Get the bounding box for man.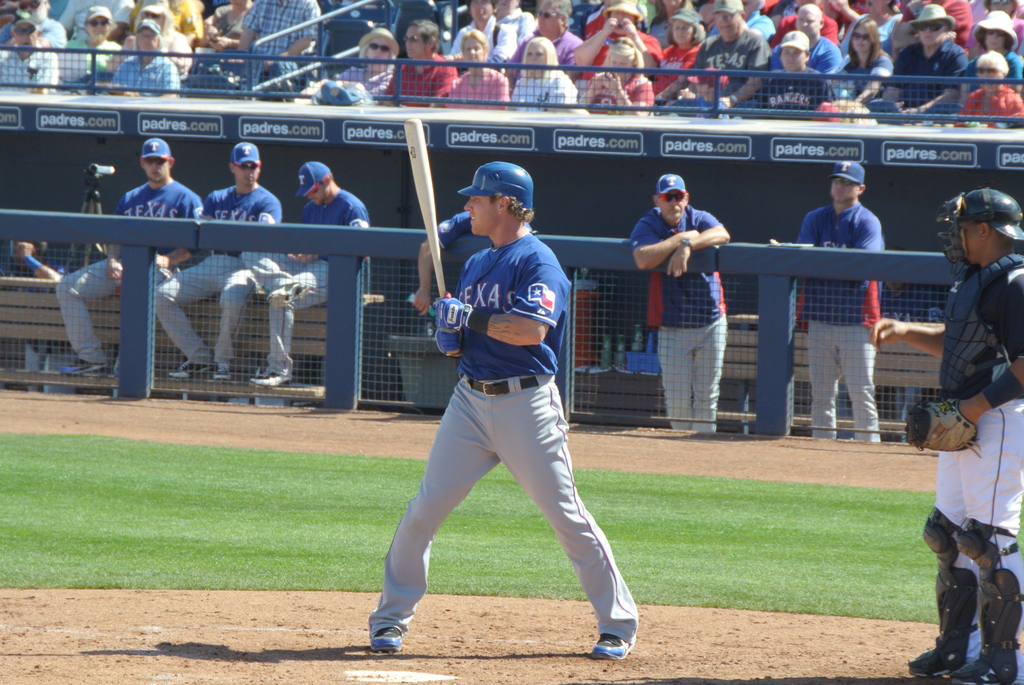
{"x1": 756, "y1": 30, "x2": 836, "y2": 117}.
